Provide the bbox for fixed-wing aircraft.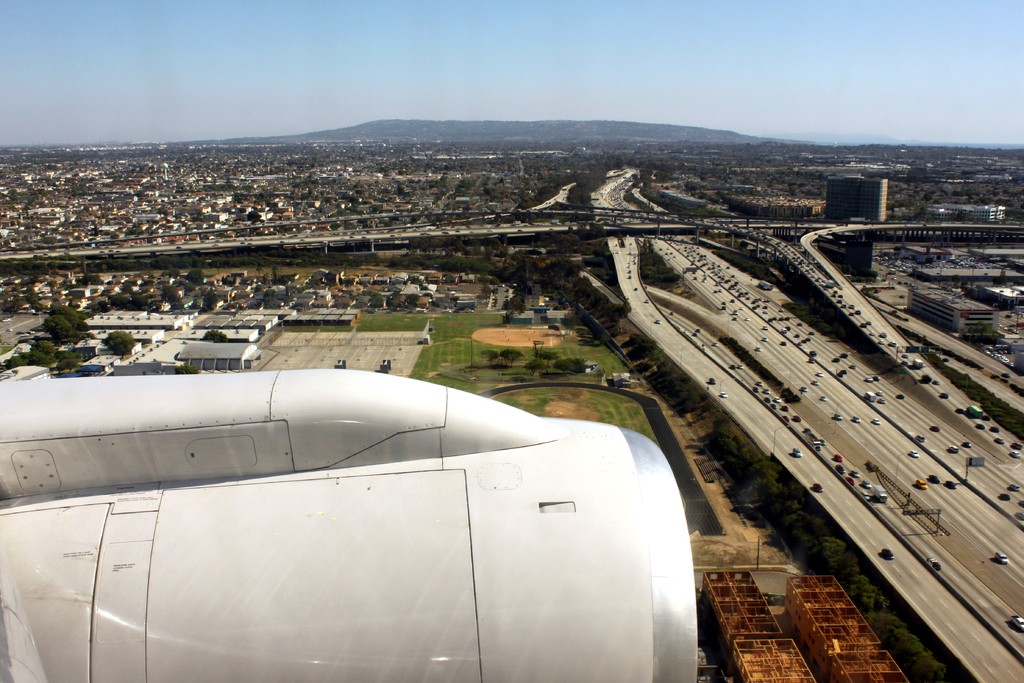
left=1, top=366, right=699, bottom=682.
